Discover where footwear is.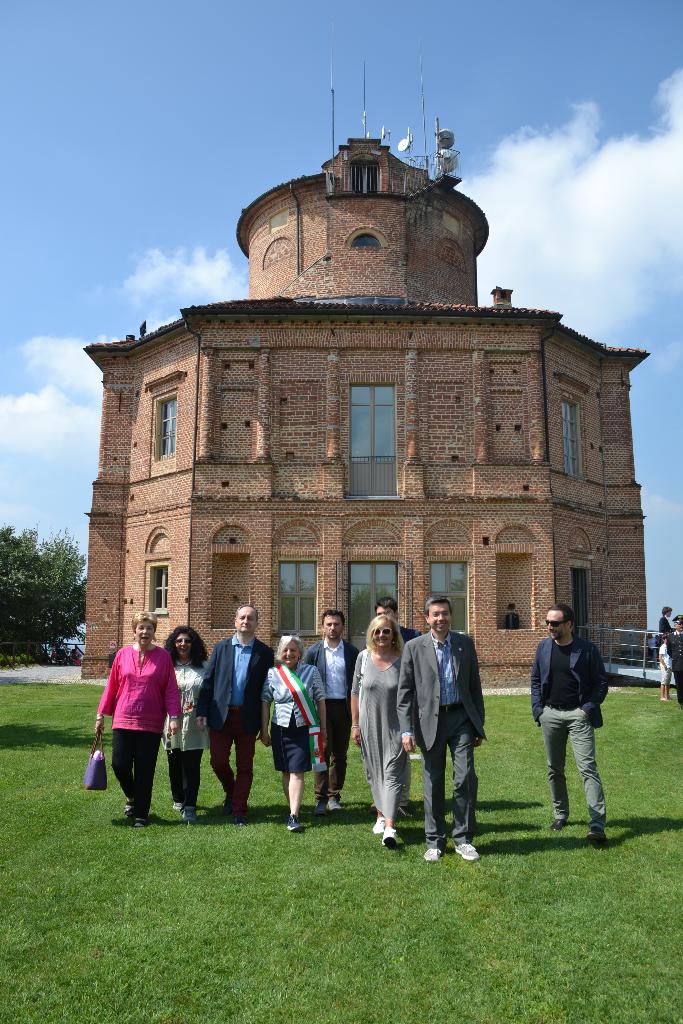
Discovered at locate(317, 803, 331, 820).
